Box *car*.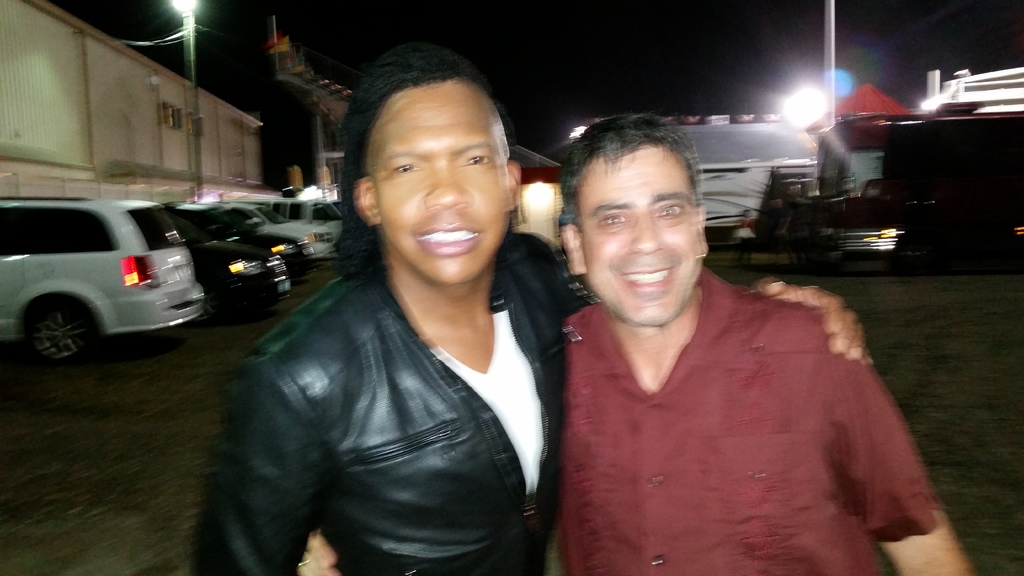
detection(177, 207, 291, 322).
